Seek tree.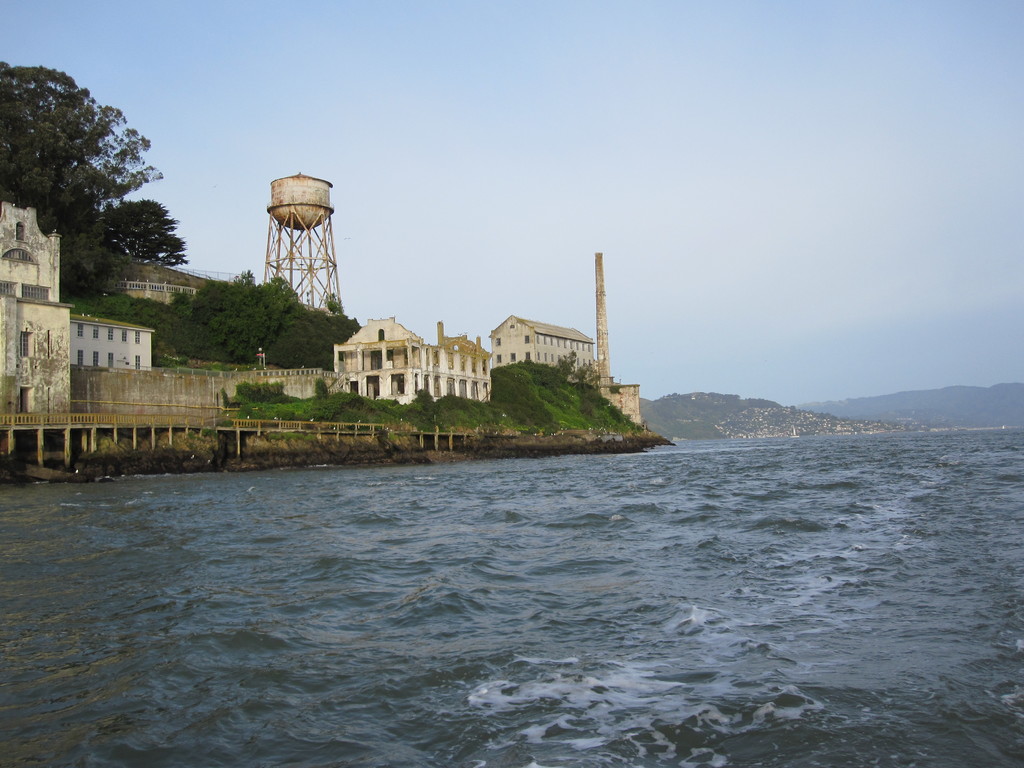
x1=265 y1=296 x2=356 y2=371.
